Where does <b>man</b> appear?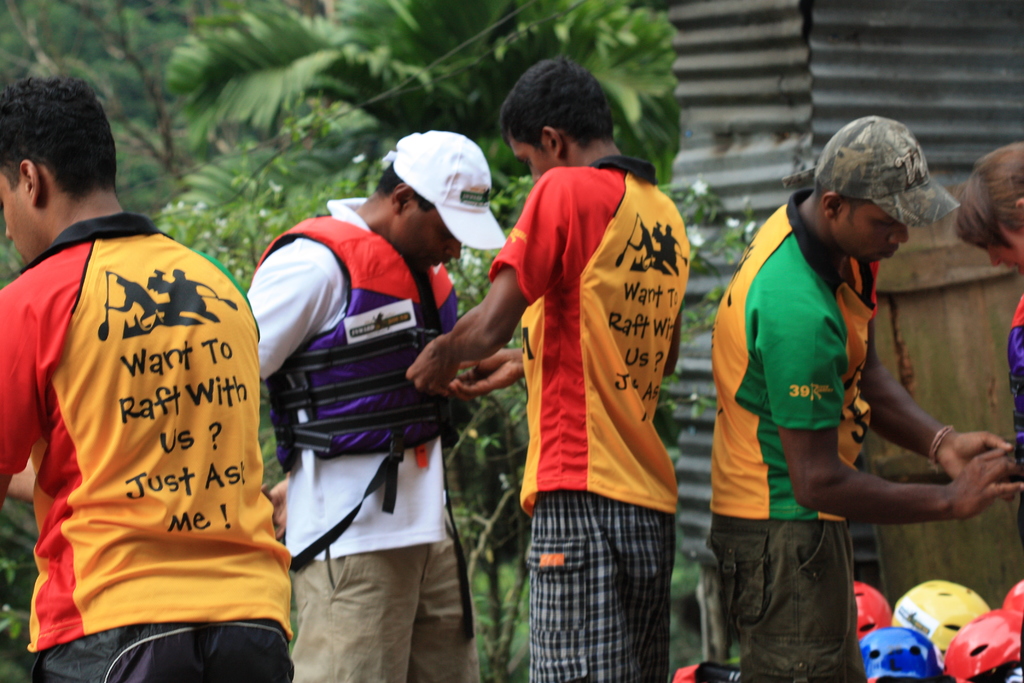
Appears at bbox=(238, 131, 508, 682).
